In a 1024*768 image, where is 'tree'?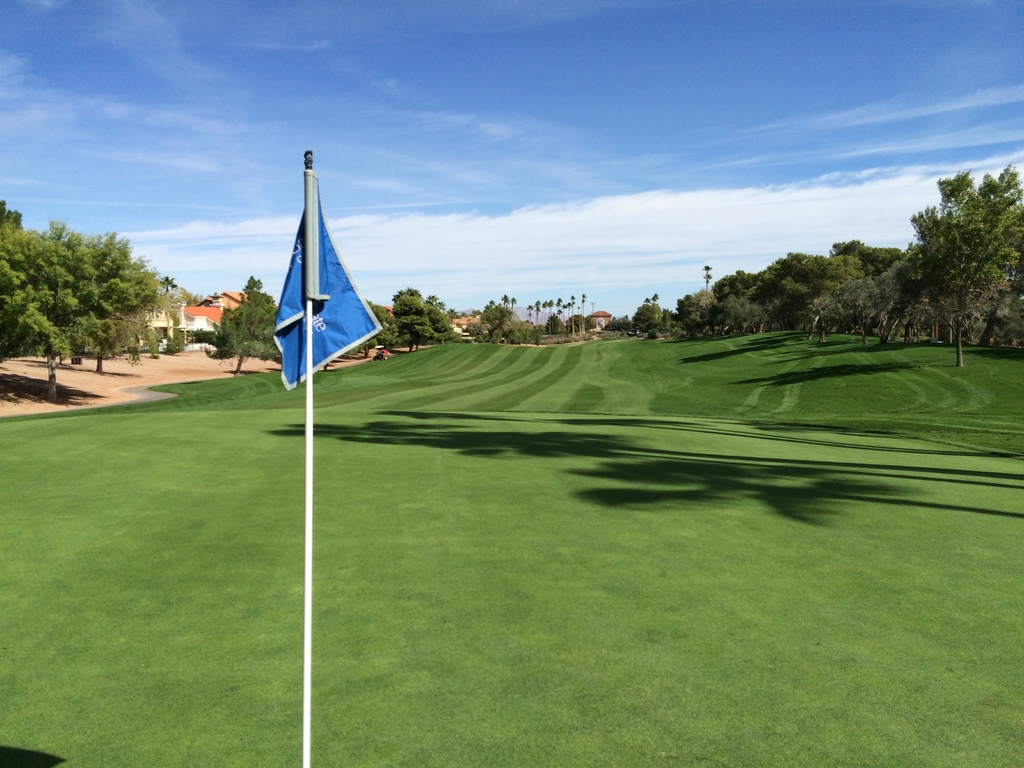
locate(159, 273, 180, 294).
